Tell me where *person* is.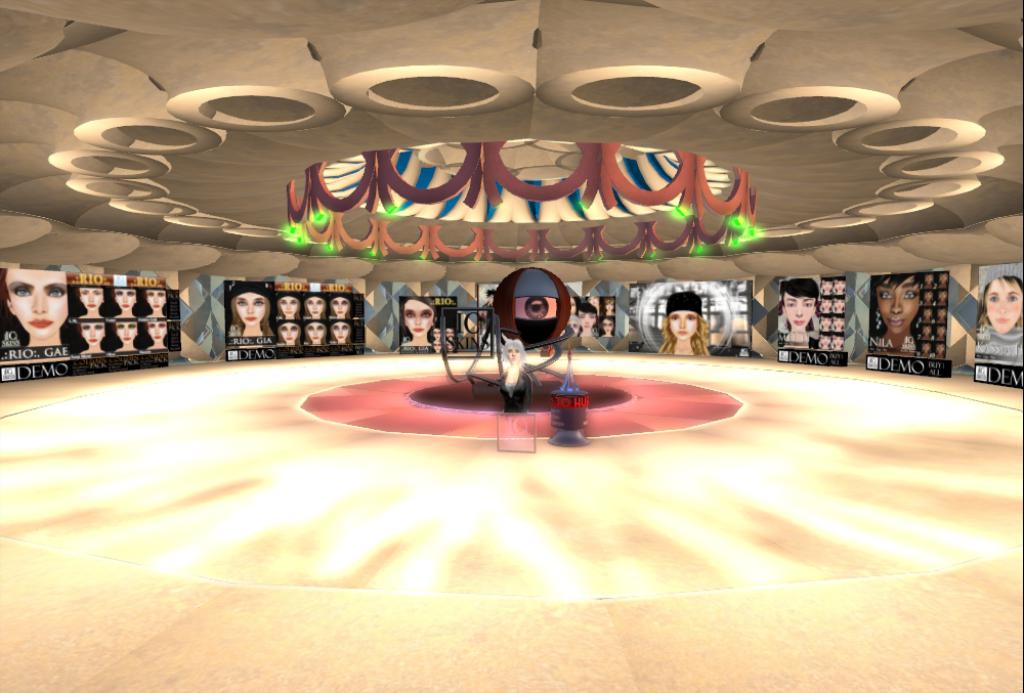
*person* is at 652/290/709/348.
